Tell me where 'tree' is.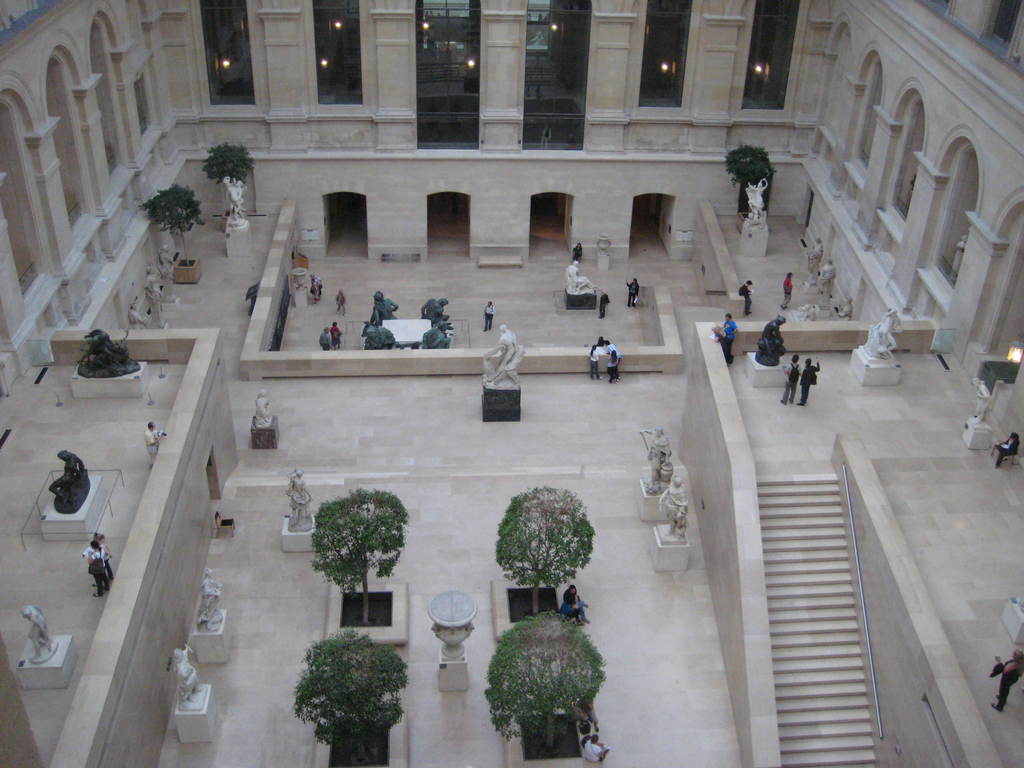
'tree' is at 143/188/204/262.
